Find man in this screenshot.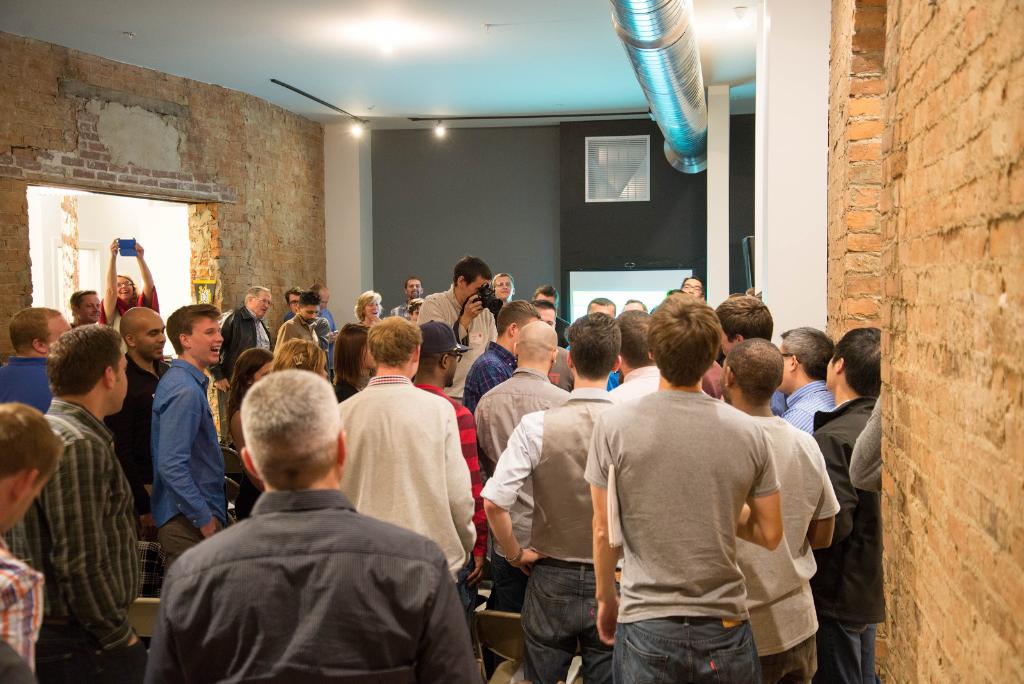
The bounding box for man is bbox=(464, 297, 542, 413).
